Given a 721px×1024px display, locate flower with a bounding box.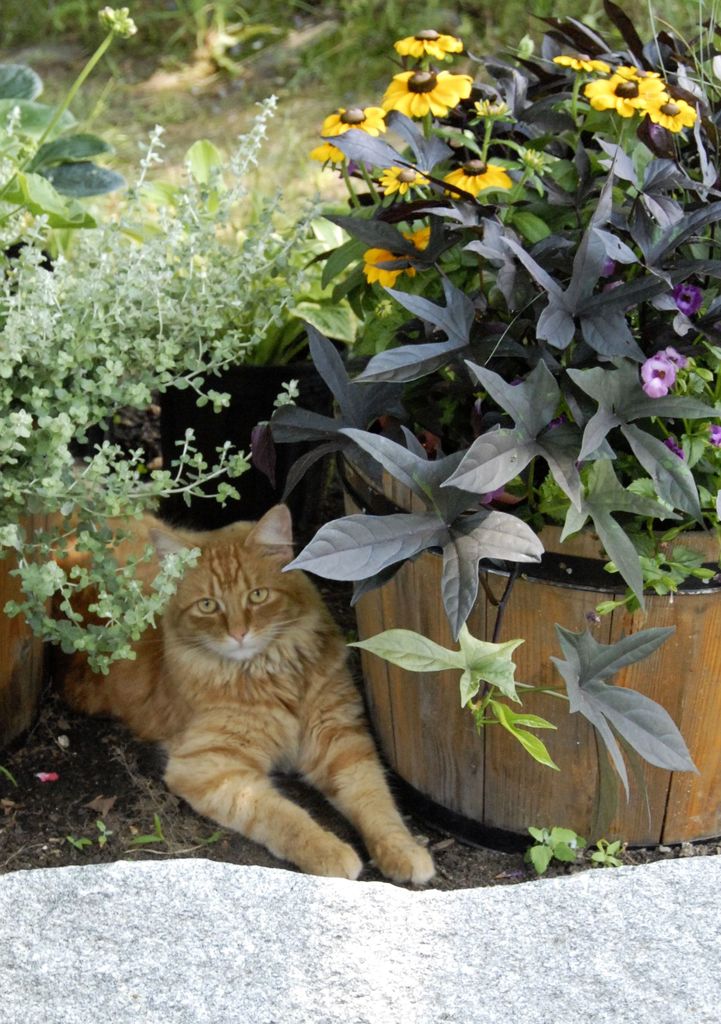
Located: 305, 140, 339, 161.
